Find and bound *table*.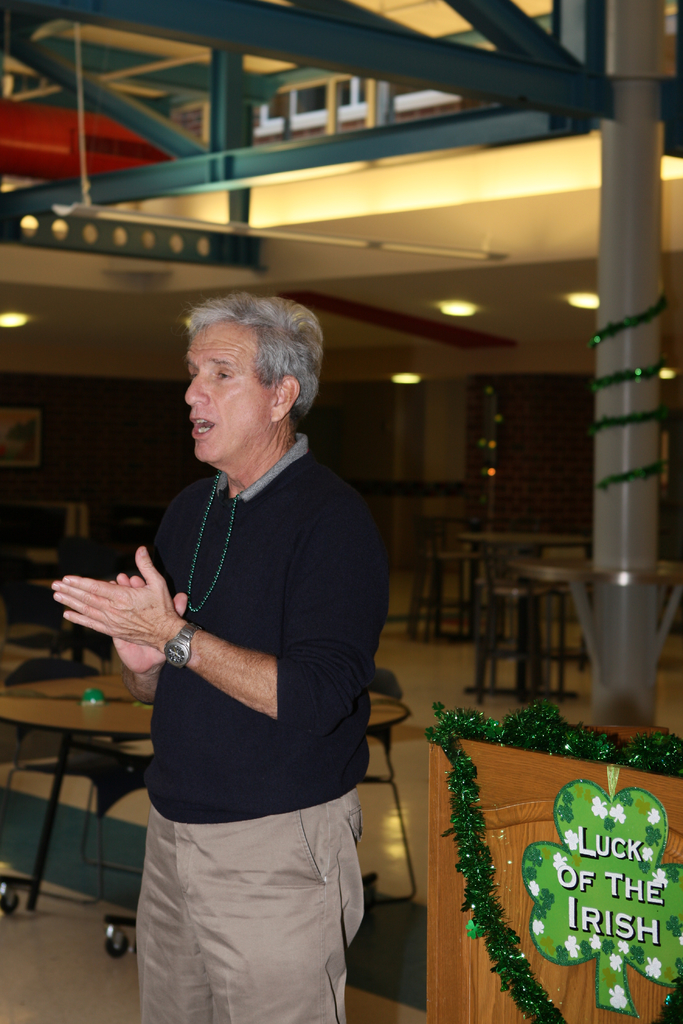
Bound: rect(0, 669, 412, 957).
